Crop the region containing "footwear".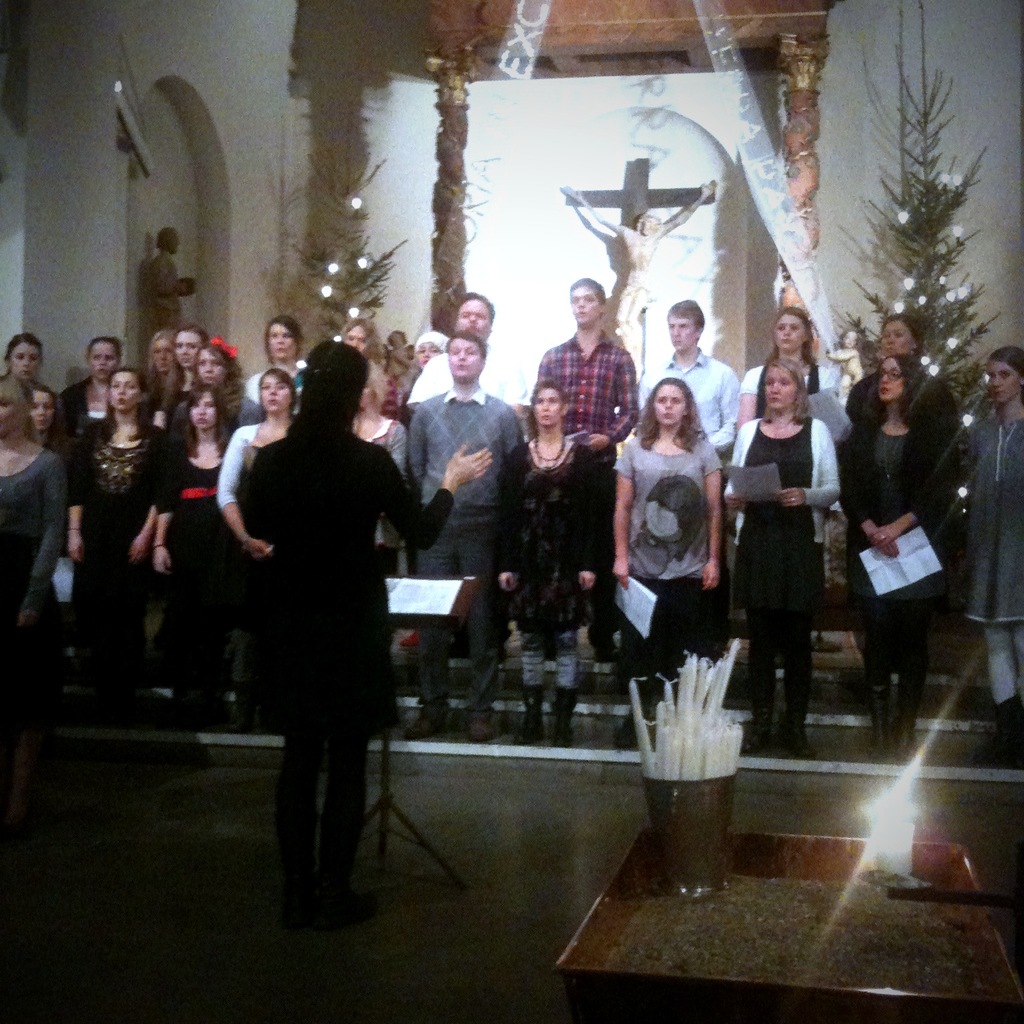
Crop region: (x1=401, y1=704, x2=445, y2=748).
